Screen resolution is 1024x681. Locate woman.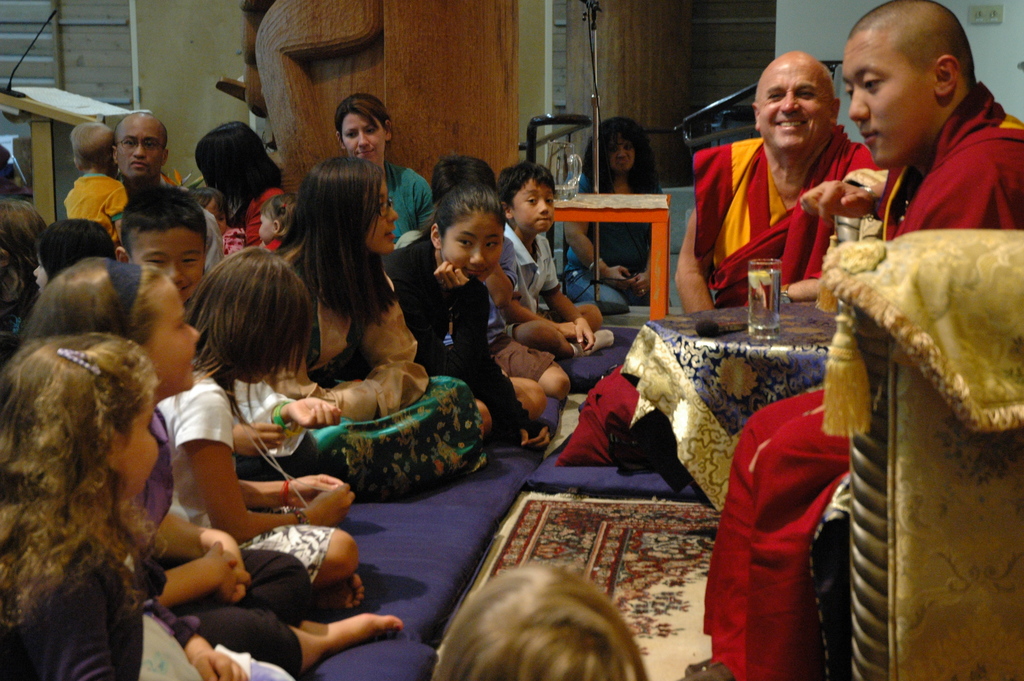
[333,97,428,236].
